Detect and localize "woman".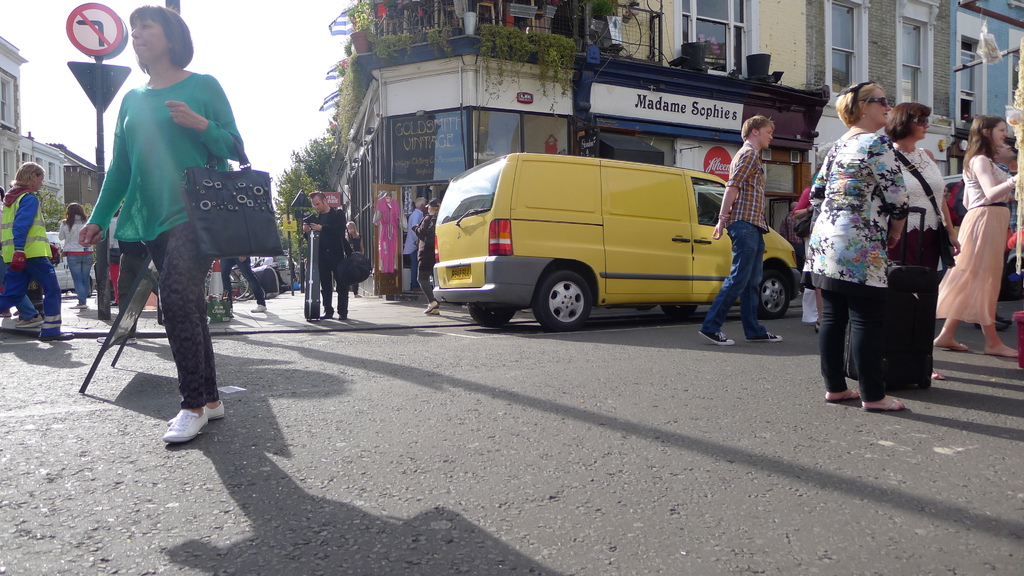
Localized at [x1=58, y1=198, x2=97, y2=307].
